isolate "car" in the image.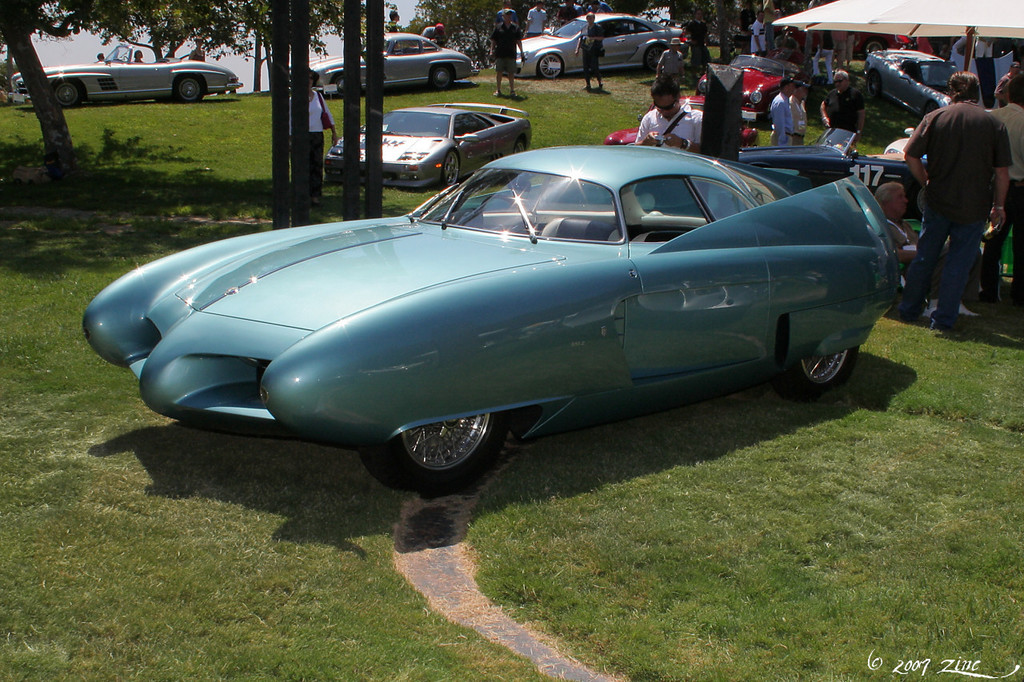
Isolated region: box(676, 50, 853, 122).
